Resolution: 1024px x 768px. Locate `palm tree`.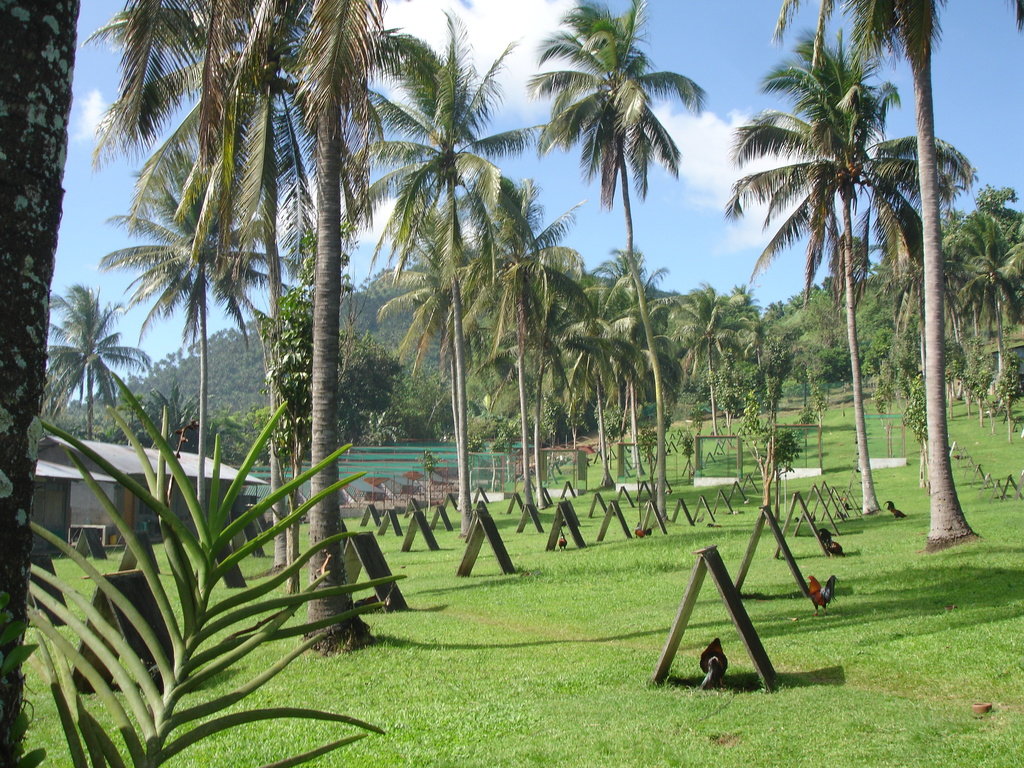
BBox(389, 235, 532, 508).
